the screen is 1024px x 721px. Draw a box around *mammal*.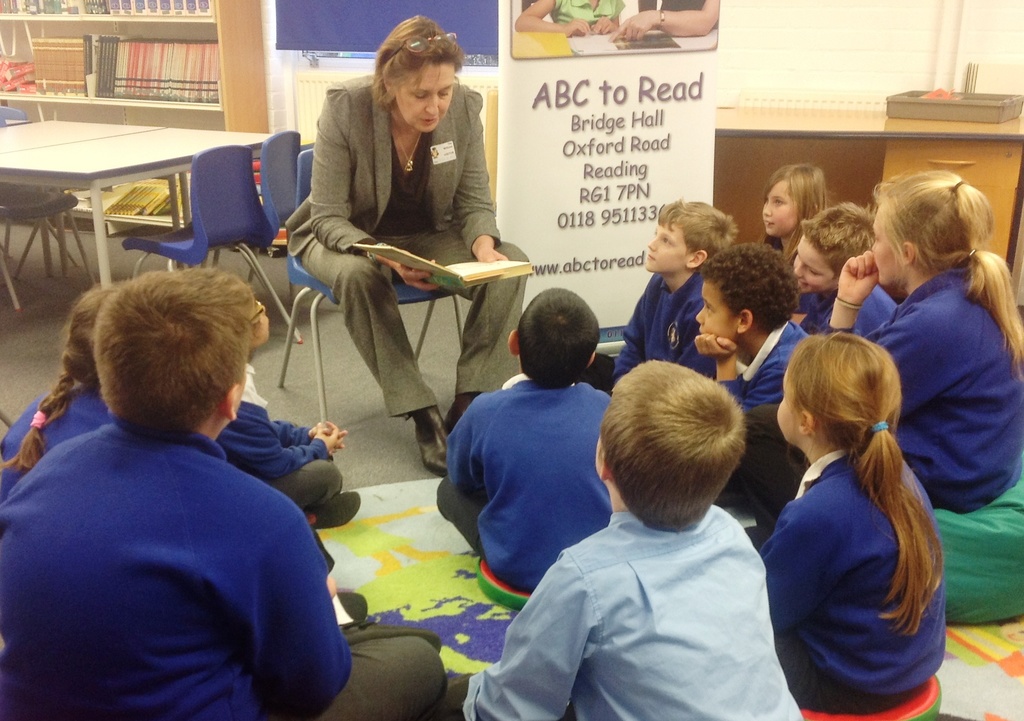
x1=755, y1=161, x2=832, y2=313.
